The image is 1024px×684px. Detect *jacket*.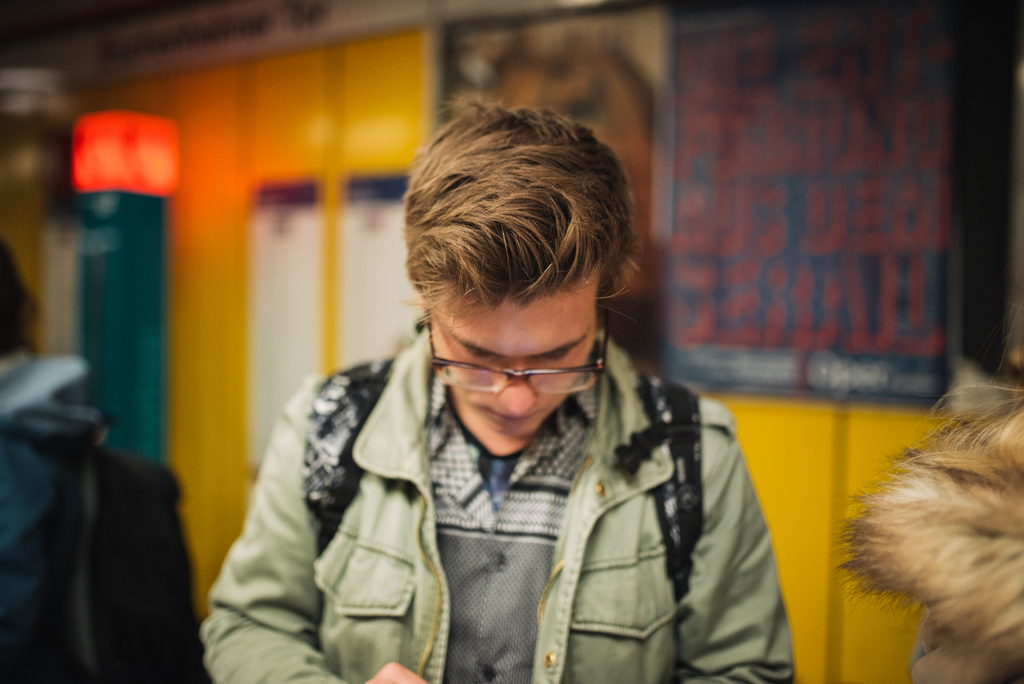
Detection: rect(189, 326, 806, 683).
